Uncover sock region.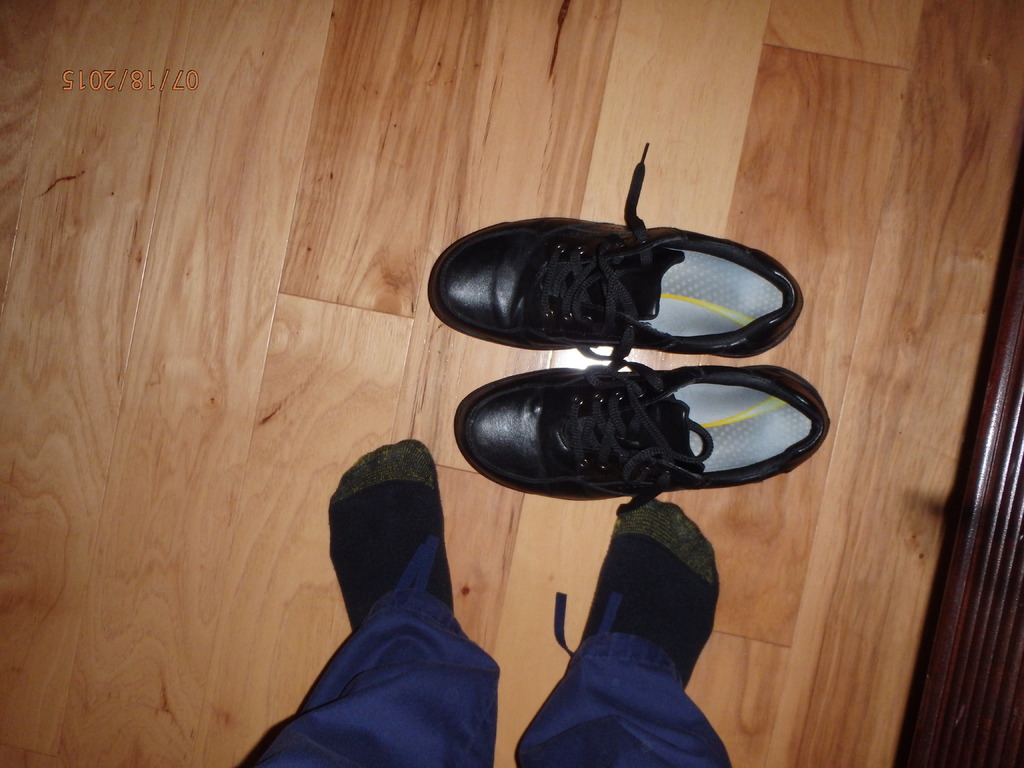
Uncovered: 330:442:456:634.
